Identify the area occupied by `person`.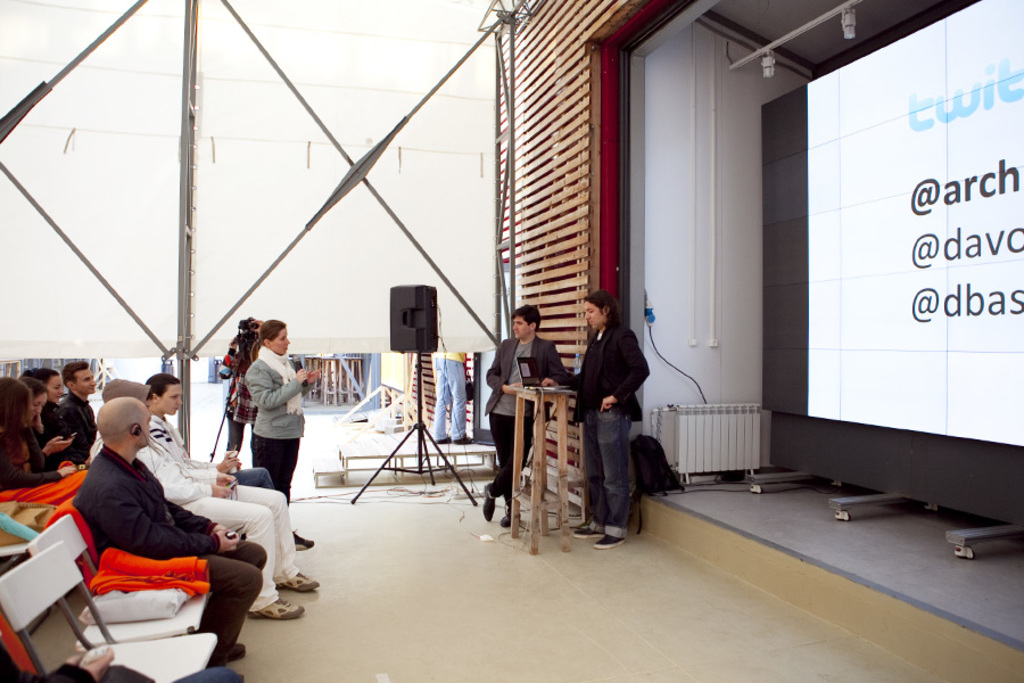
Area: <region>69, 355, 99, 453</region>.
